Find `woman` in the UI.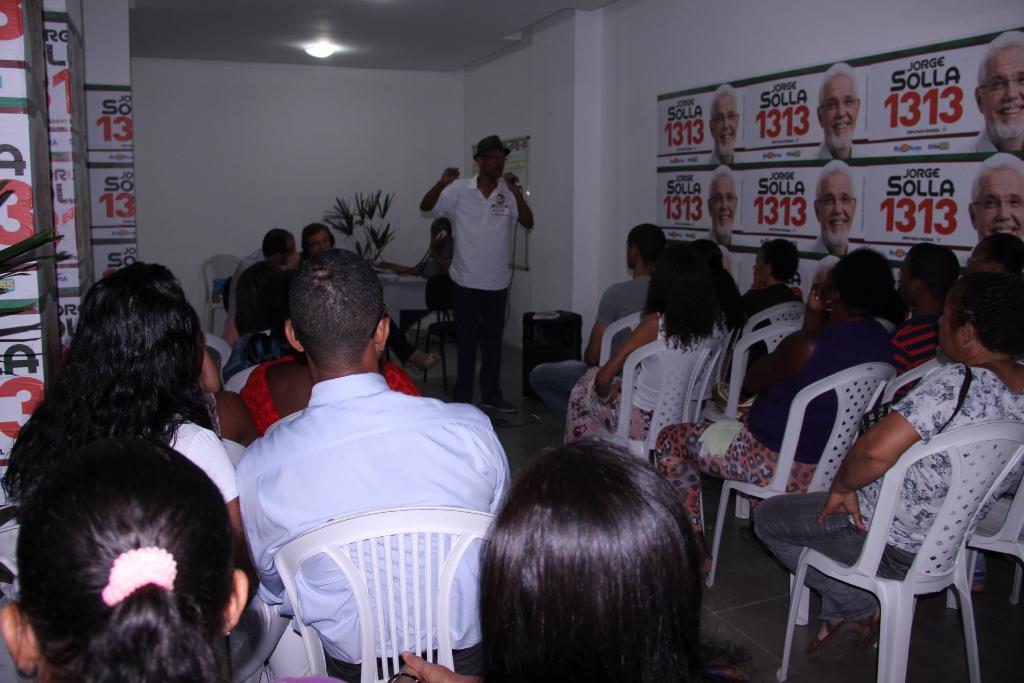
UI element at bbox(658, 247, 894, 572).
